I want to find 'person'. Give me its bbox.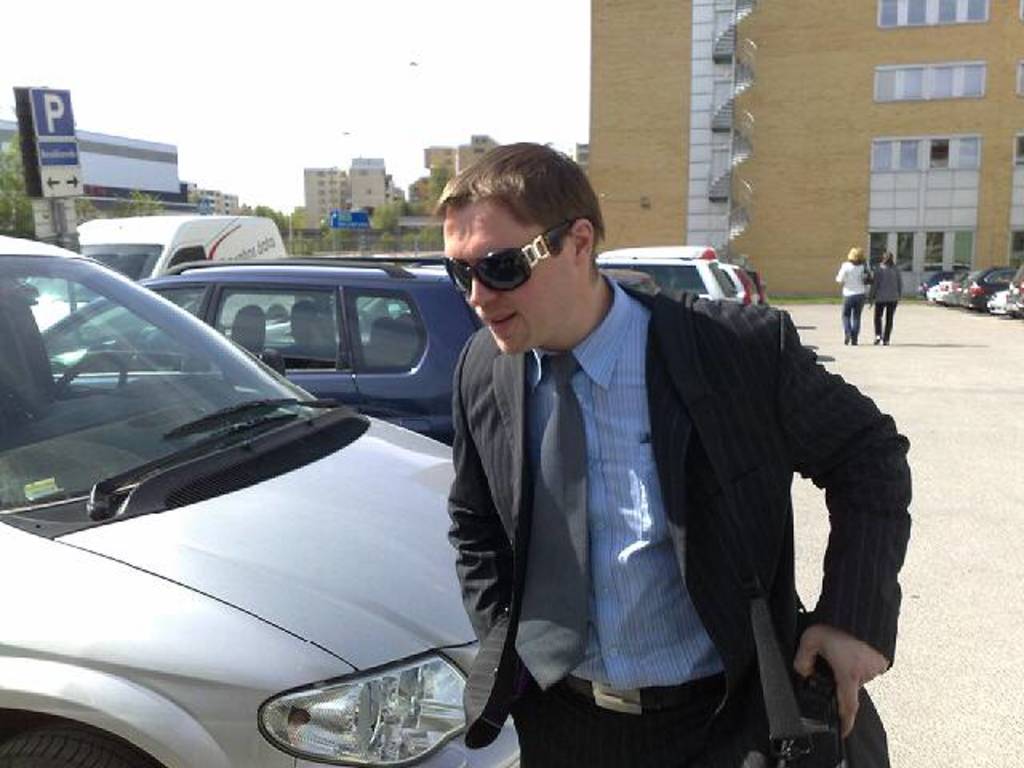
region(834, 243, 877, 349).
